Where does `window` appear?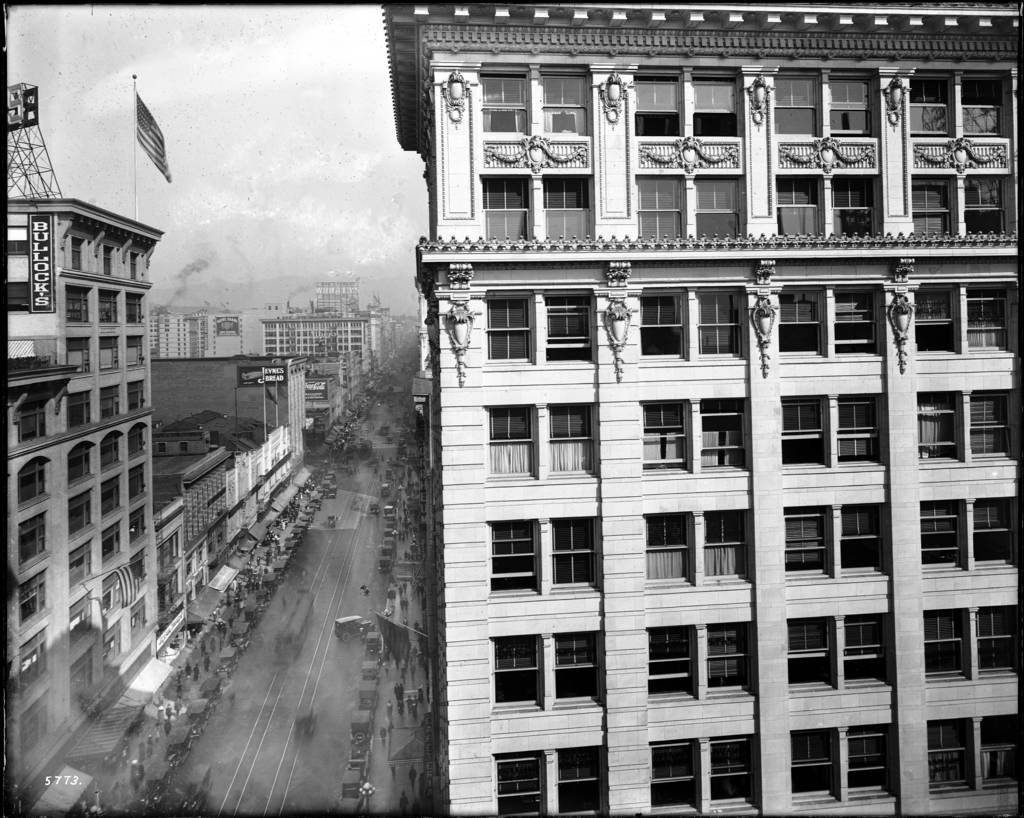
Appears at [left=646, top=624, right=690, bottom=697].
